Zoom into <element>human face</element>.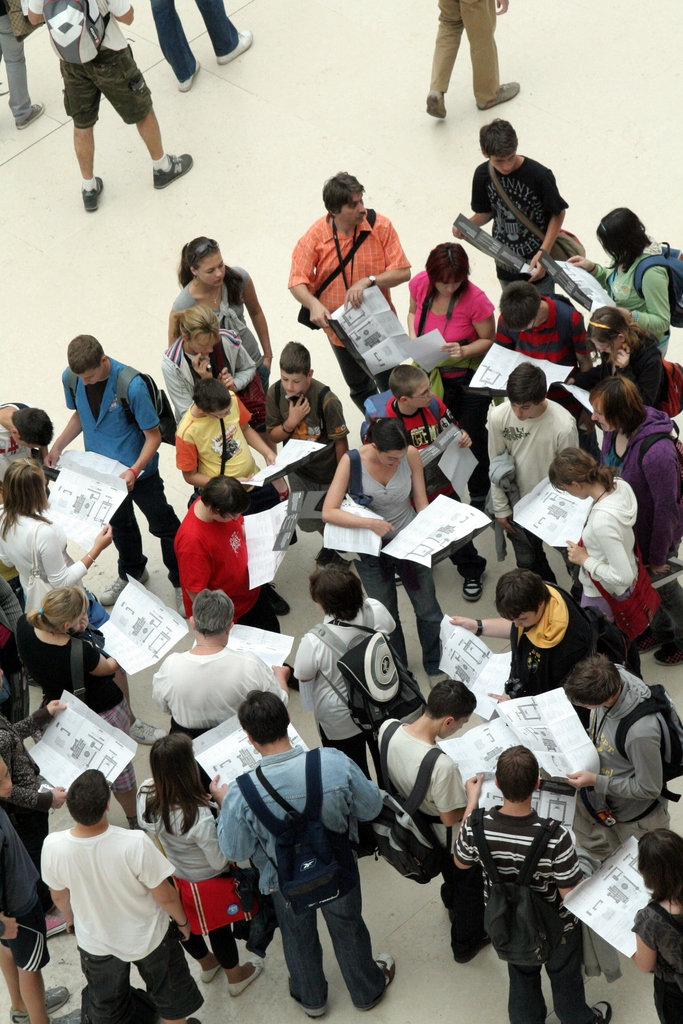
Zoom target: <box>440,704,472,739</box>.
